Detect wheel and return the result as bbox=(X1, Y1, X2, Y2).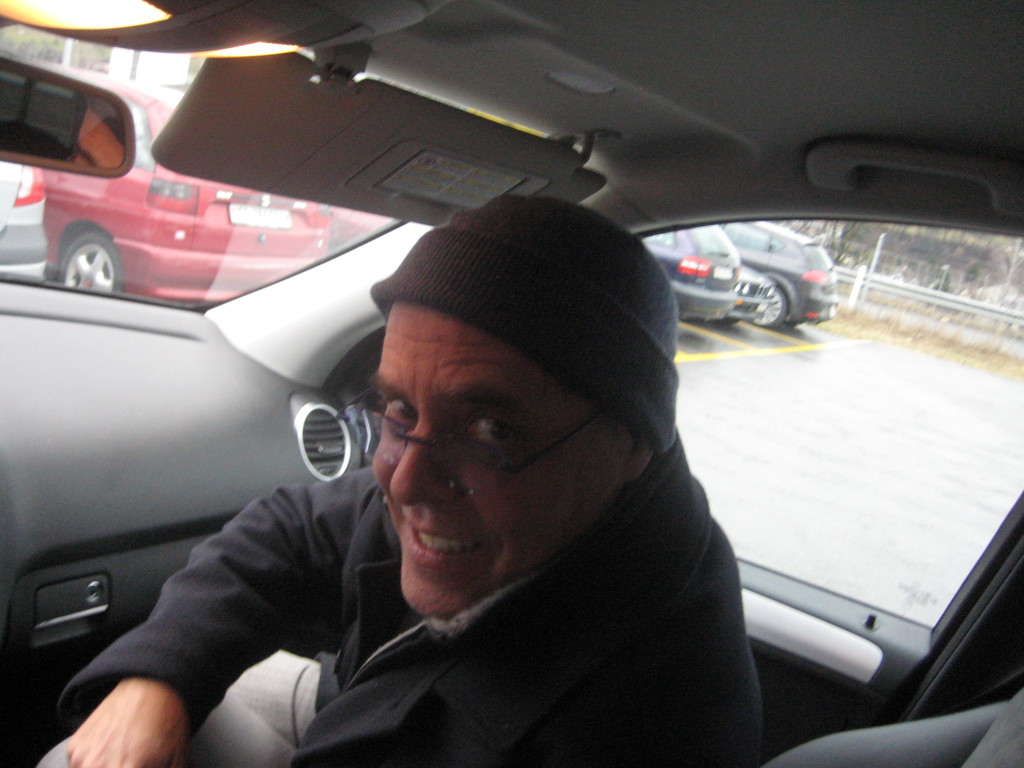
bbox=(53, 230, 125, 289).
